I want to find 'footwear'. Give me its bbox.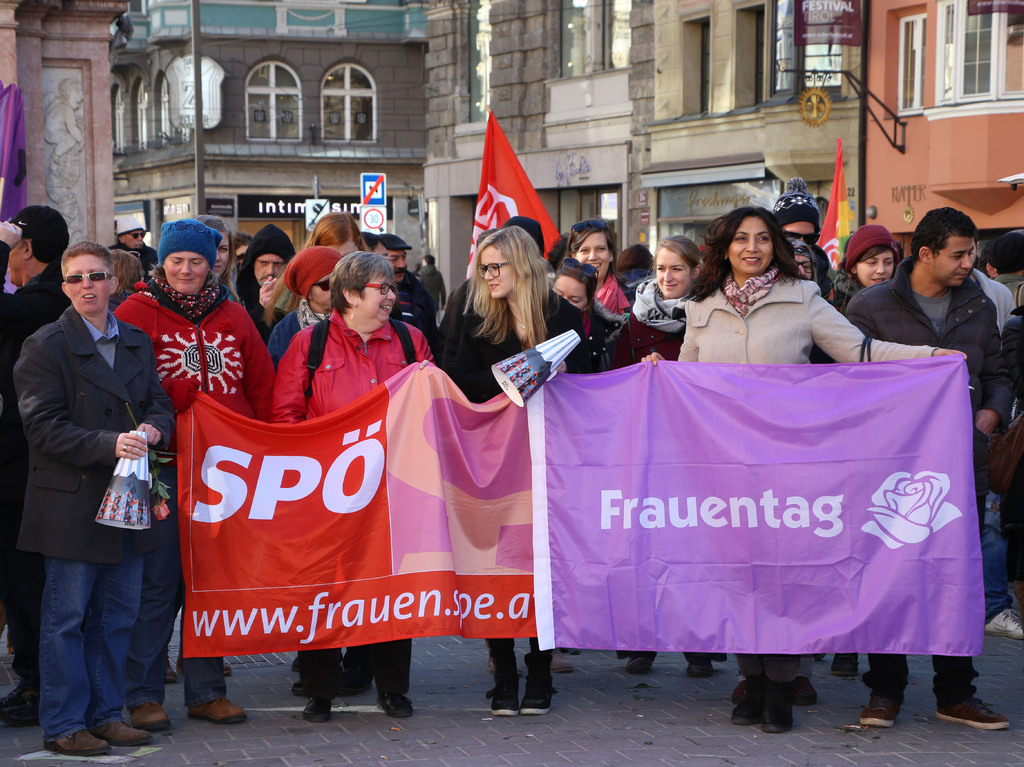
(x1=186, y1=695, x2=246, y2=723).
